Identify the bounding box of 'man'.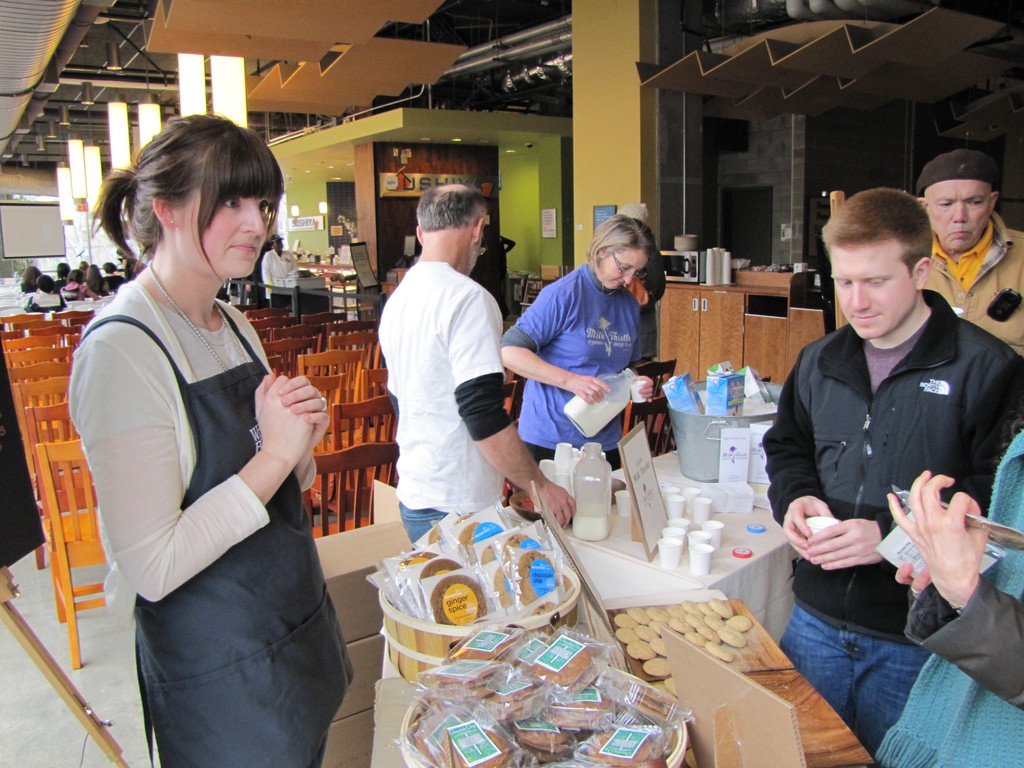
{"left": 768, "top": 173, "right": 1007, "bottom": 695}.
